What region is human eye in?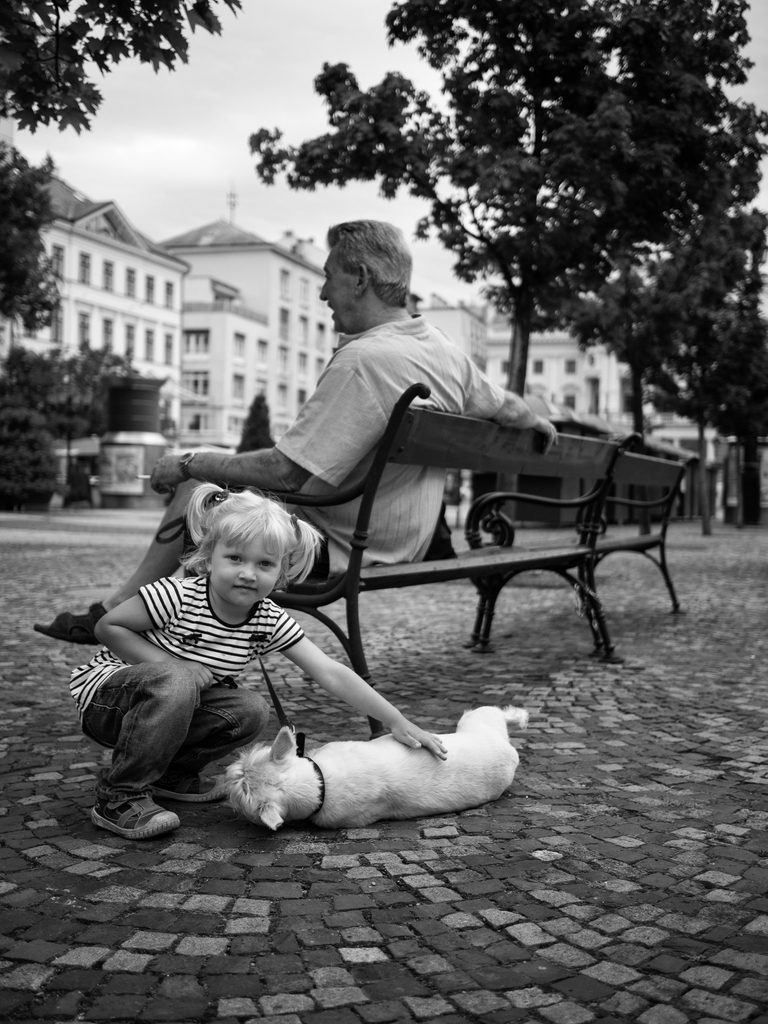
[x1=322, y1=273, x2=333, y2=283].
